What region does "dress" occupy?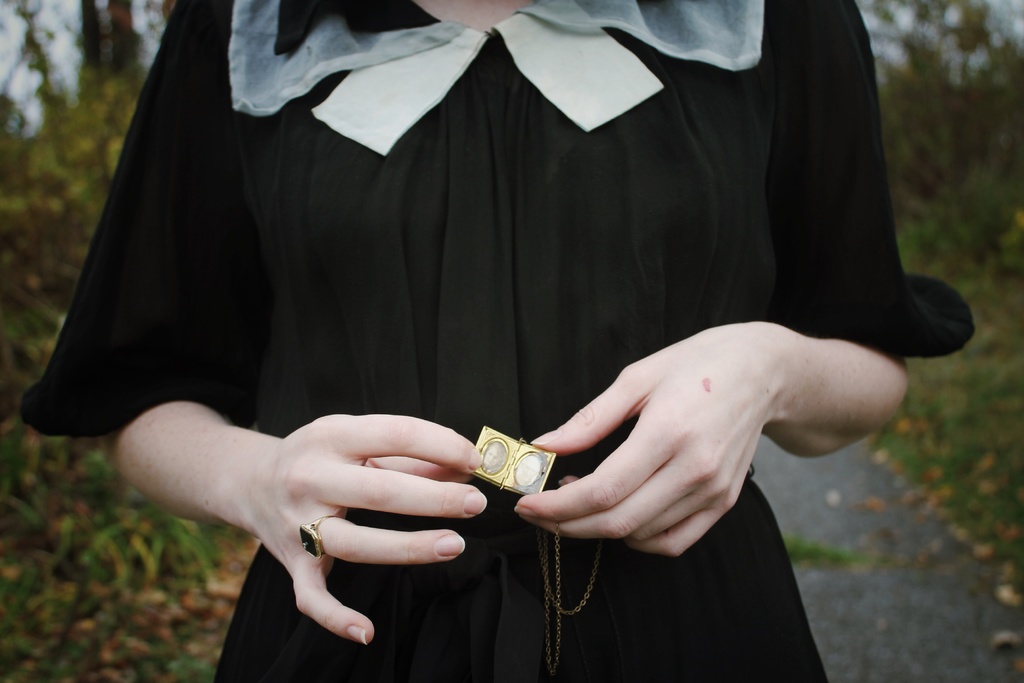
(19, 0, 975, 682).
